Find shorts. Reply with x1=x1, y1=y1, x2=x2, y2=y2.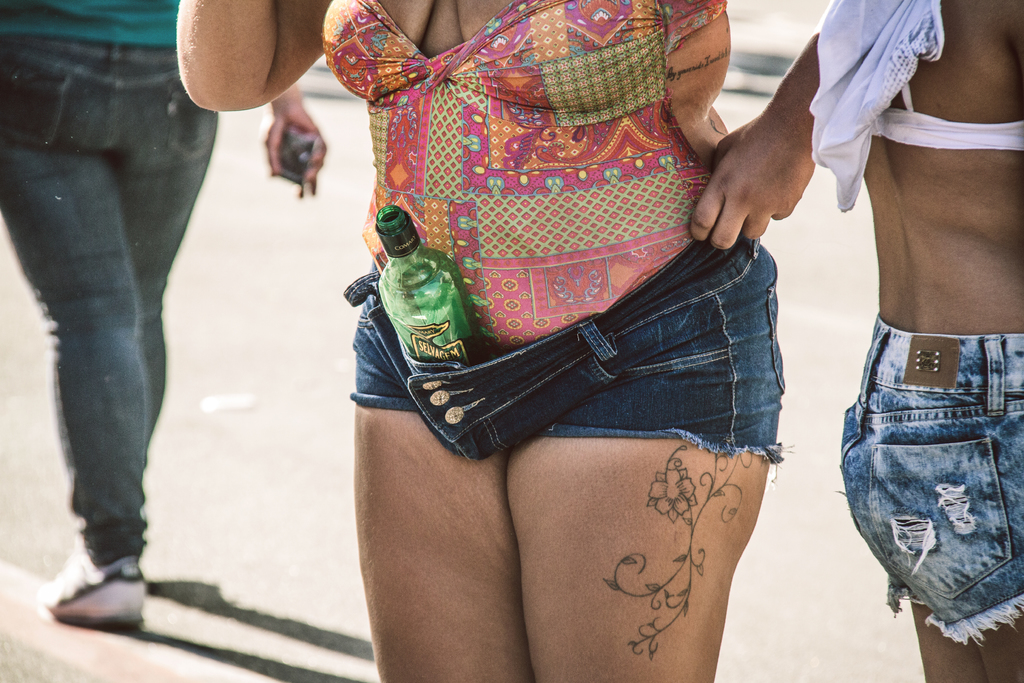
x1=351, y1=234, x2=776, y2=469.
